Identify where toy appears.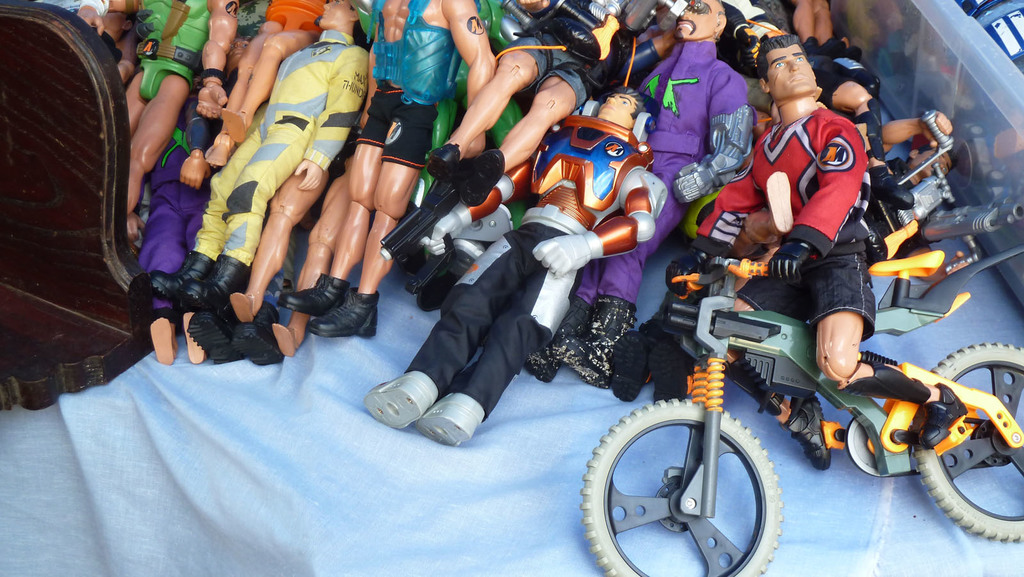
Appears at {"left": 367, "top": 79, "right": 669, "bottom": 448}.
